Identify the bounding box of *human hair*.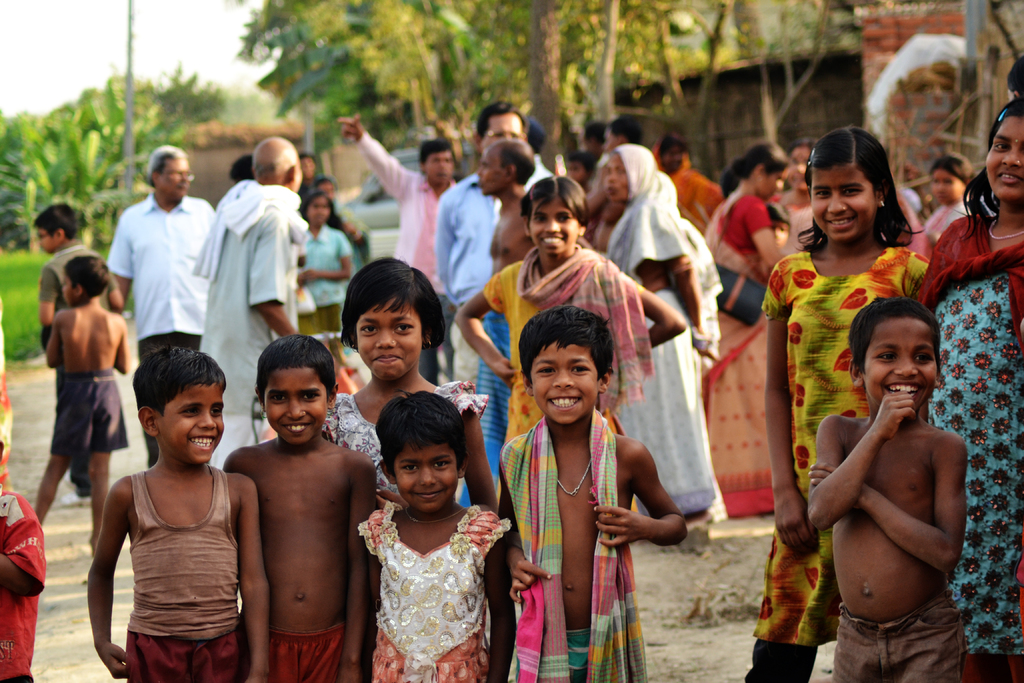
pyautogui.locateOnScreen(133, 343, 226, 418).
